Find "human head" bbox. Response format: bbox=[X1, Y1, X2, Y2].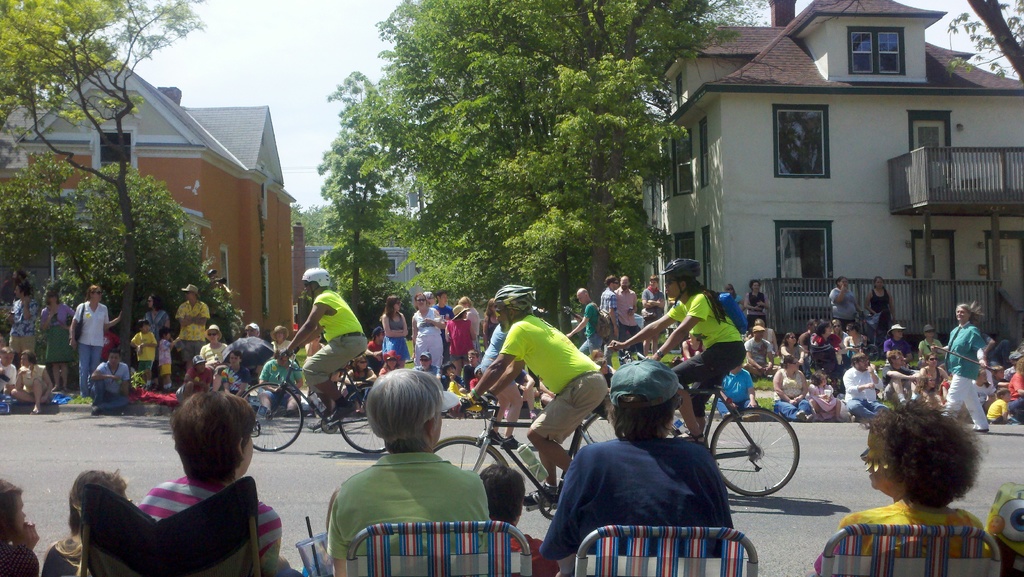
bbox=[884, 348, 905, 370].
